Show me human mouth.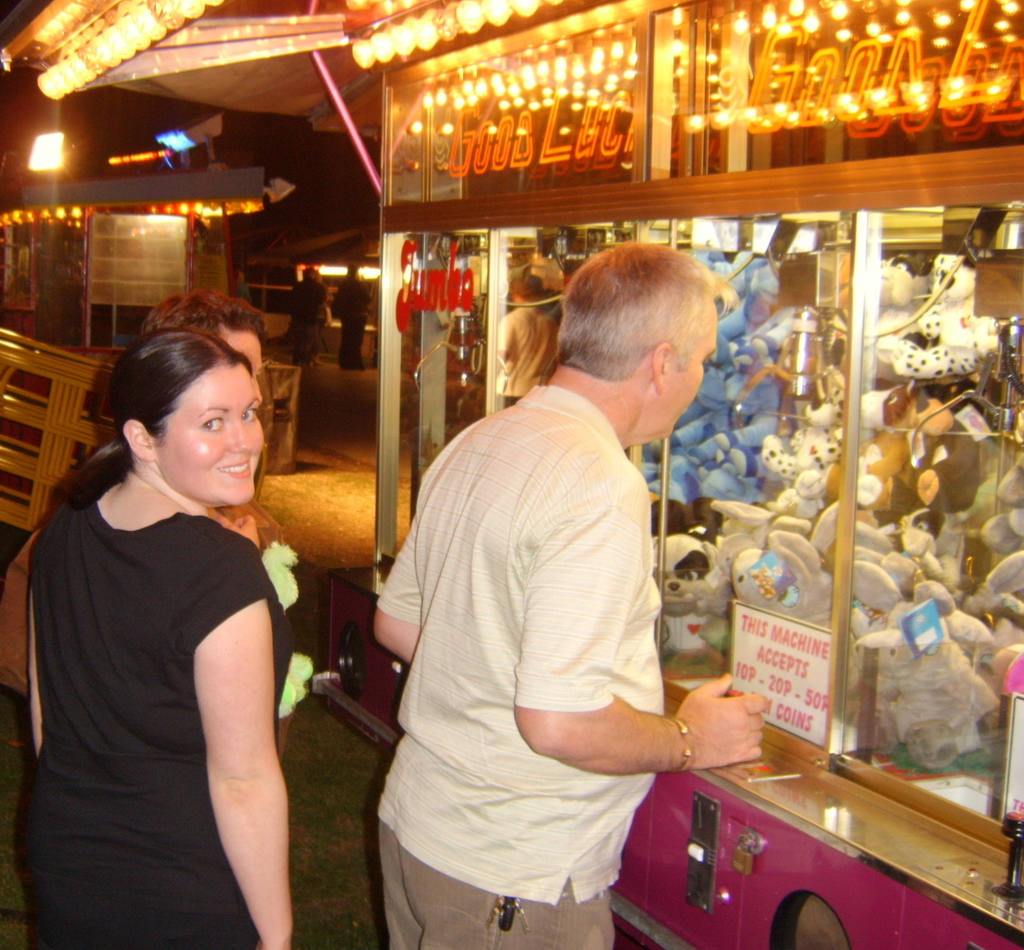
human mouth is here: box(219, 462, 252, 480).
